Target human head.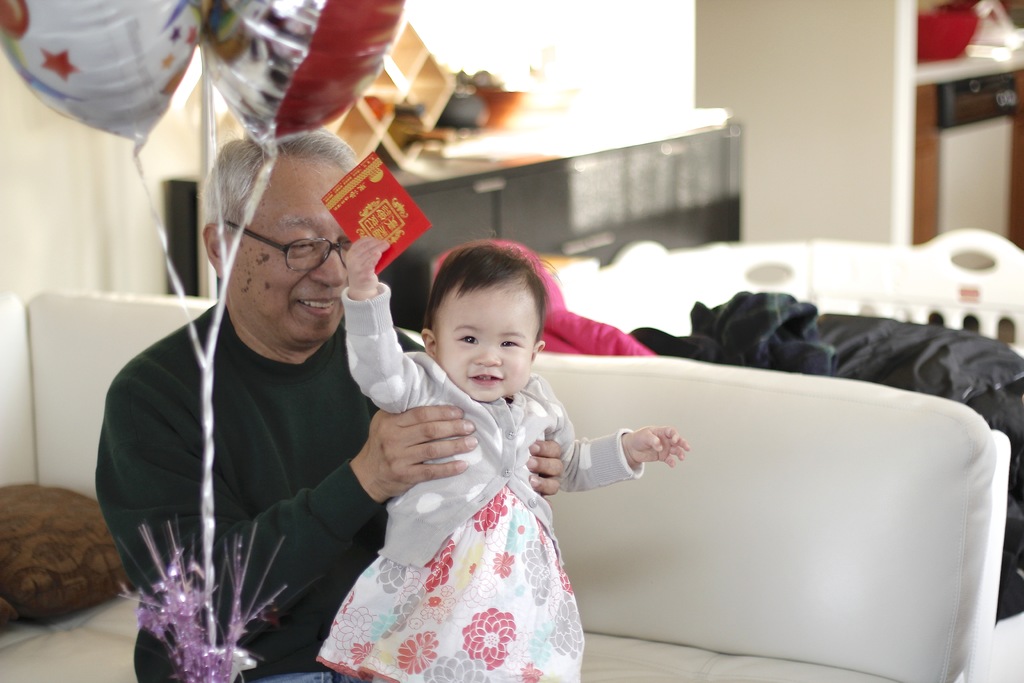
Target region: select_region(426, 235, 548, 402).
